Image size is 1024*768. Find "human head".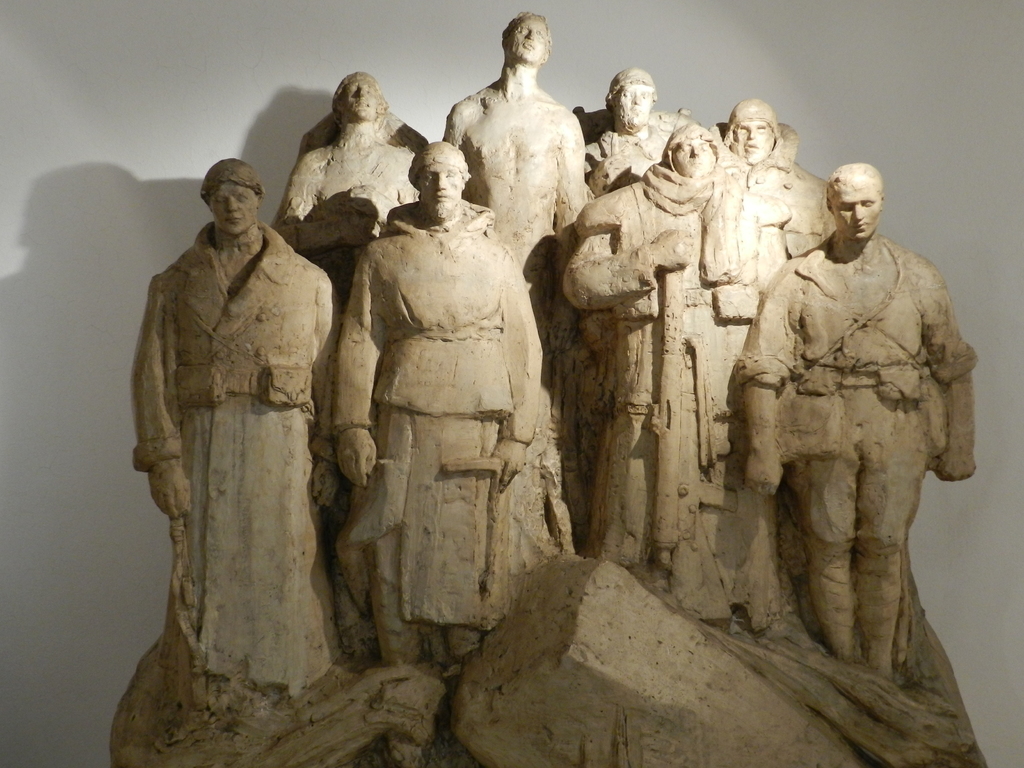
bbox=(607, 67, 656, 135).
